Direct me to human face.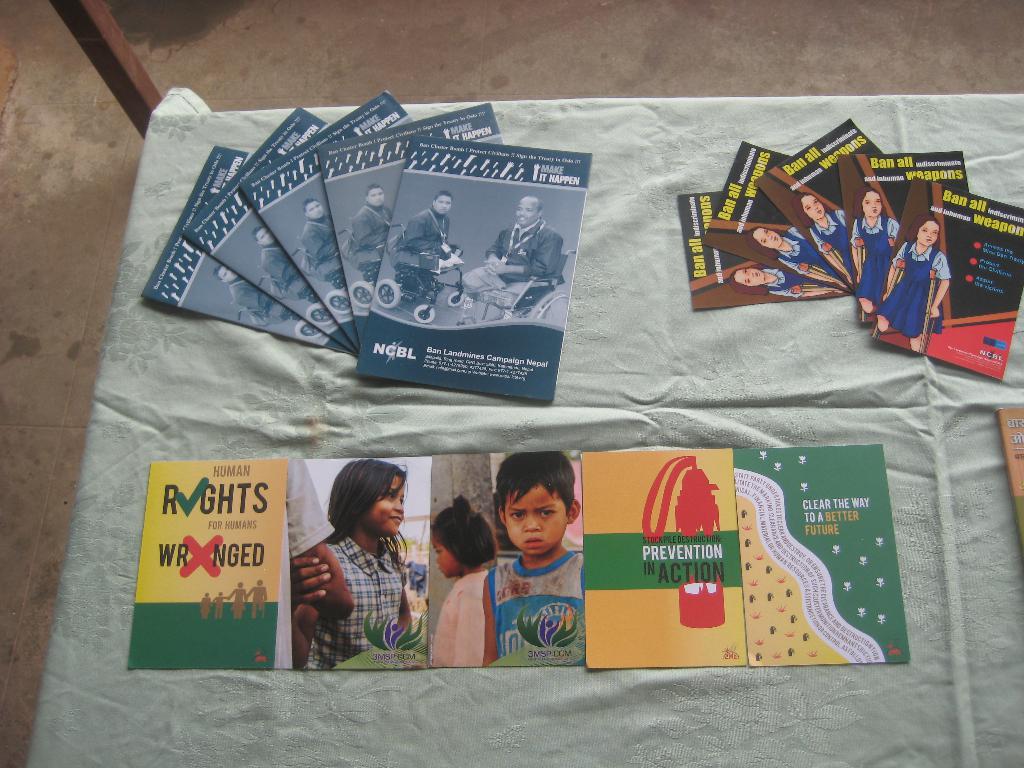
Direction: l=433, t=534, r=456, b=582.
